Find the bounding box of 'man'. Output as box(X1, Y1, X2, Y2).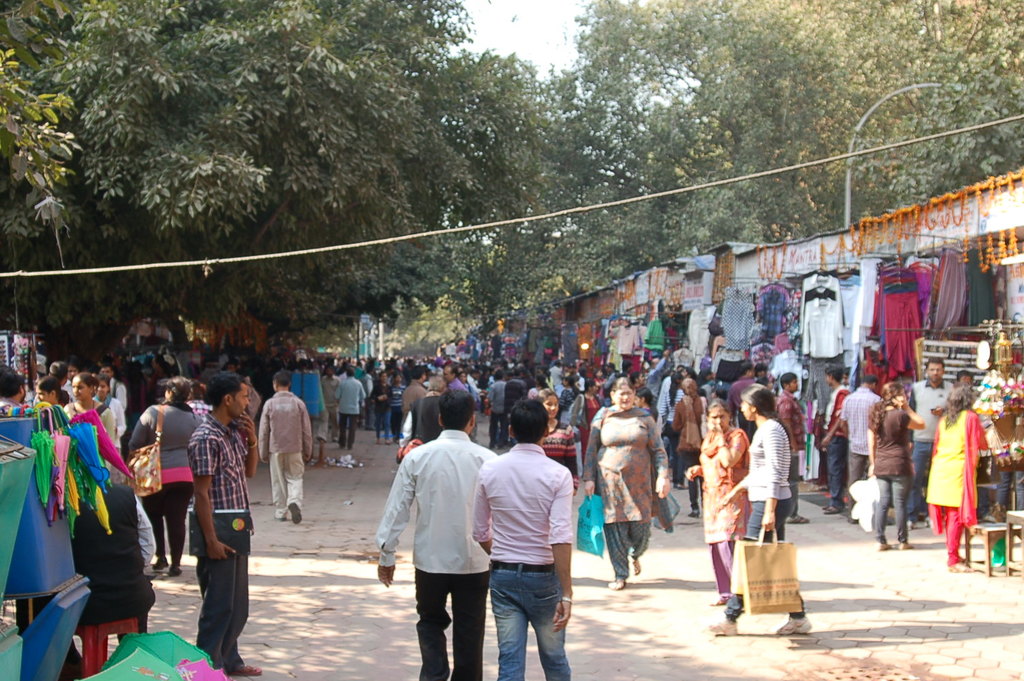
box(819, 368, 850, 514).
